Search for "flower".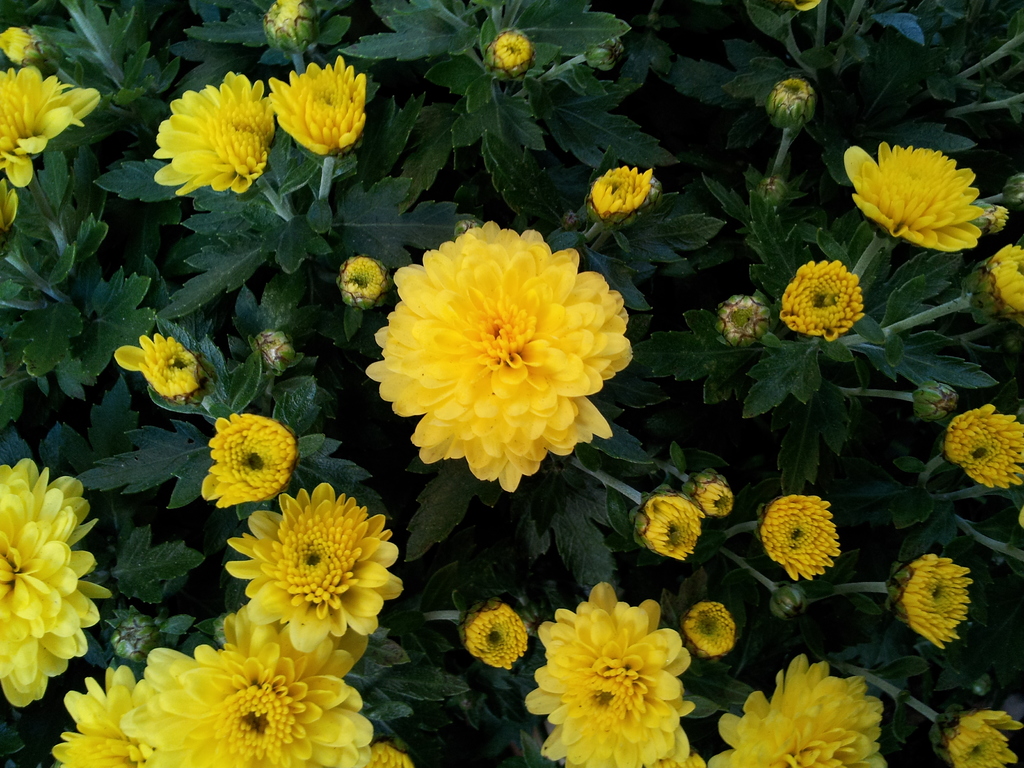
Found at [774, 257, 870, 341].
